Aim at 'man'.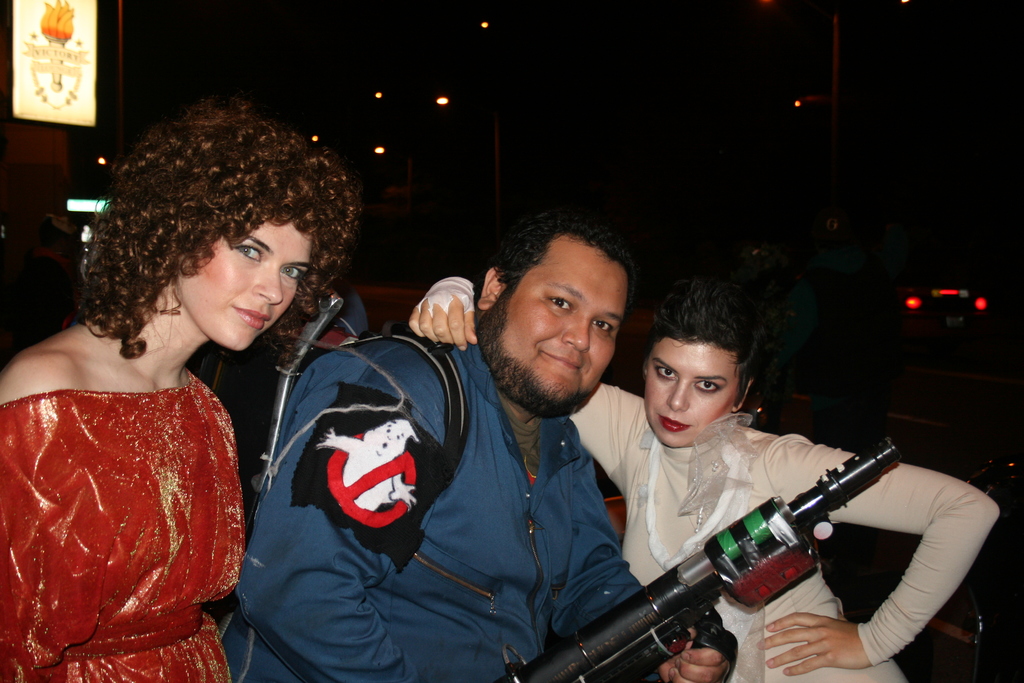
Aimed at (211,215,750,680).
